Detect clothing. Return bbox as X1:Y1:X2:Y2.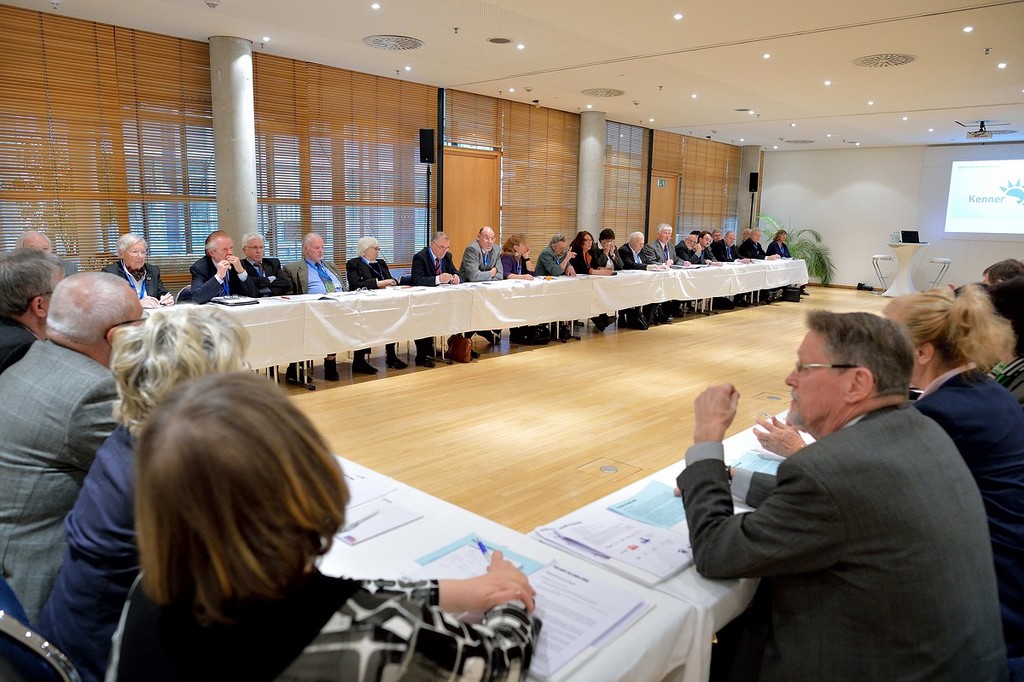
912:356:1023:681.
